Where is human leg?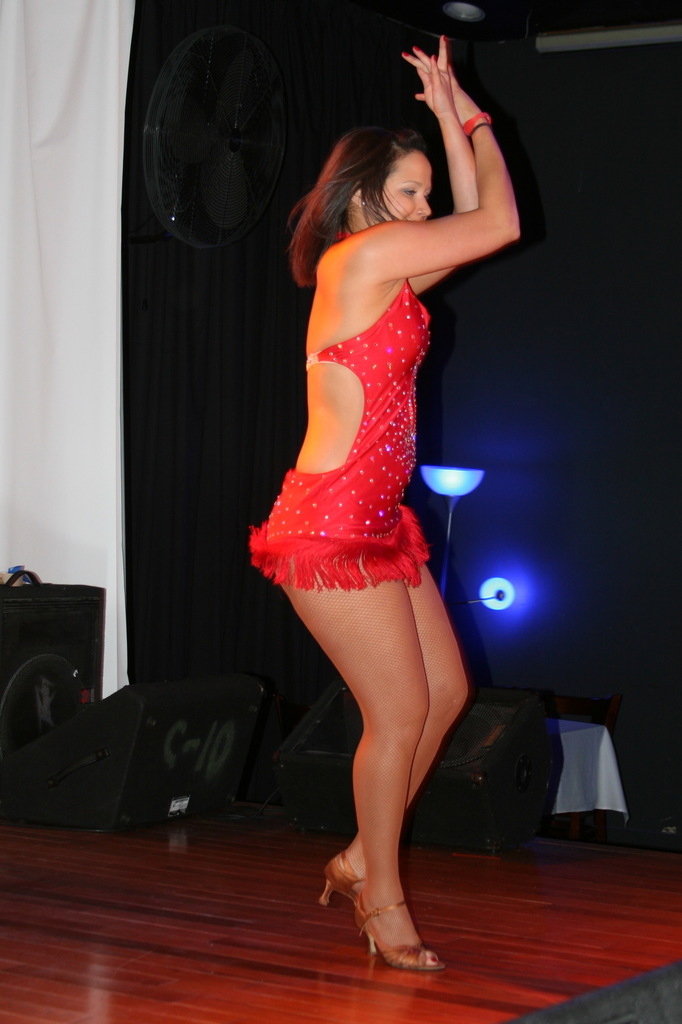
[x1=310, y1=561, x2=470, y2=951].
